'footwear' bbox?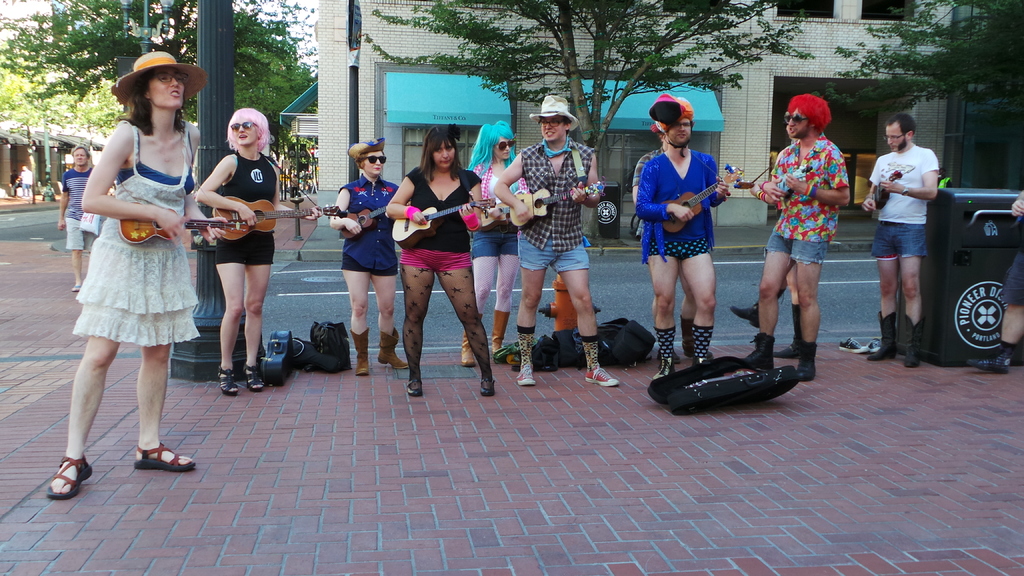
406:369:420:396
